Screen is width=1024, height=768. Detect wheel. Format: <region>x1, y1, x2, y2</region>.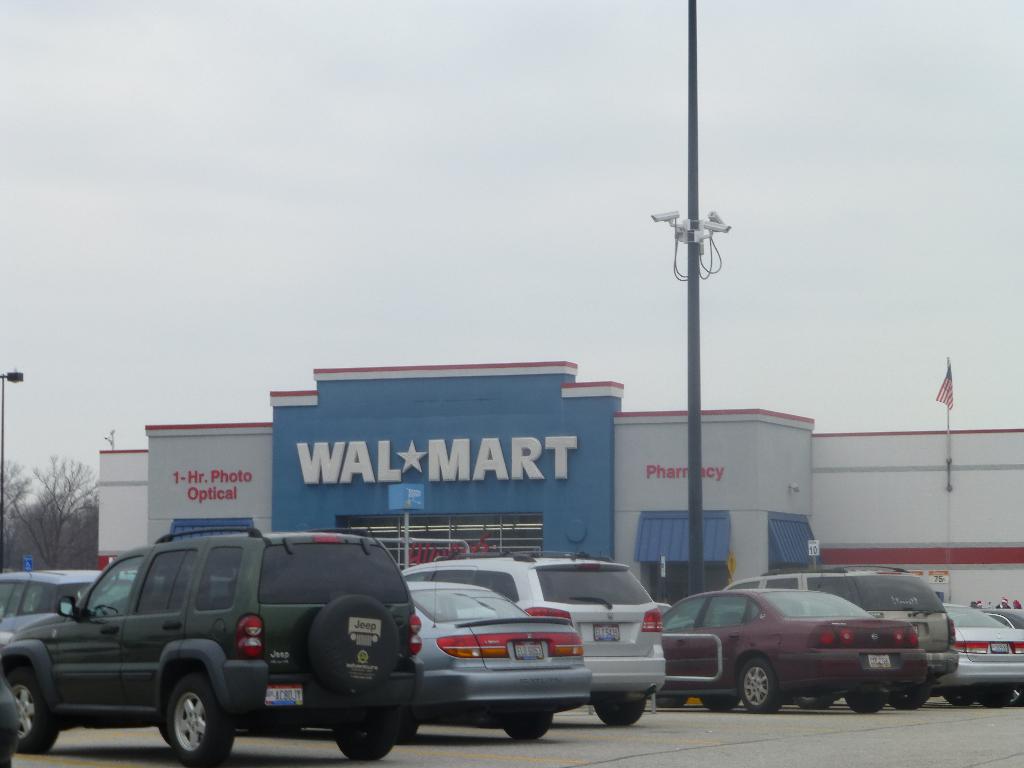
<region>504, 715, 554, 741</region>.
